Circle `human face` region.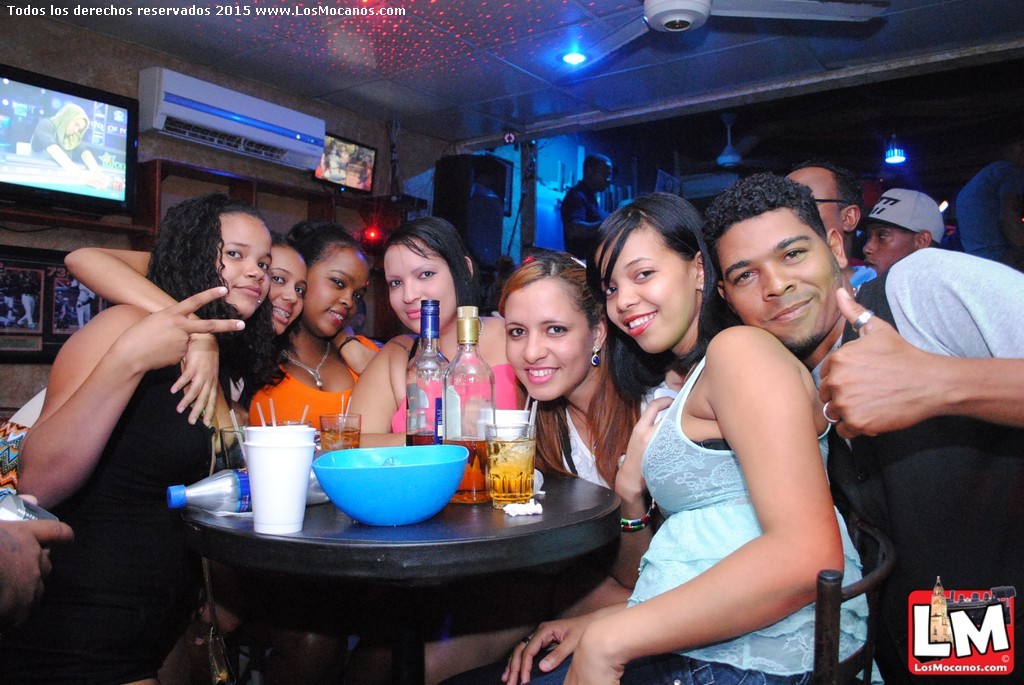
Region: locate(588, 227, 691, 353).
